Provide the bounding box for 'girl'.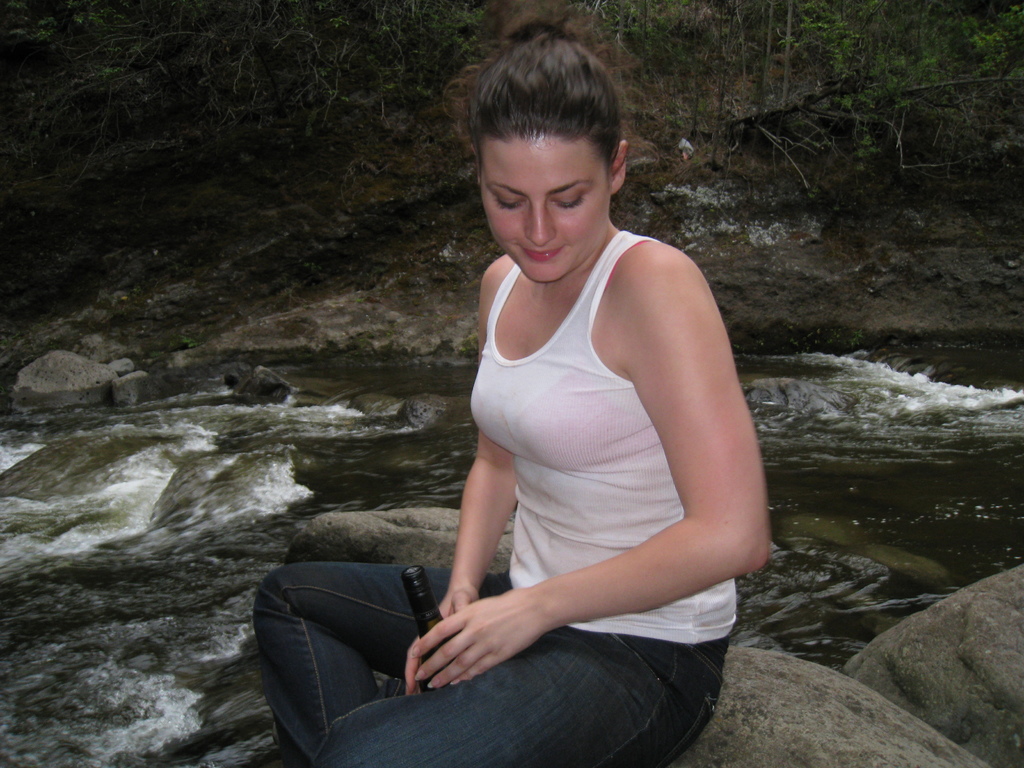
detection(255, 13, 771, 767).
